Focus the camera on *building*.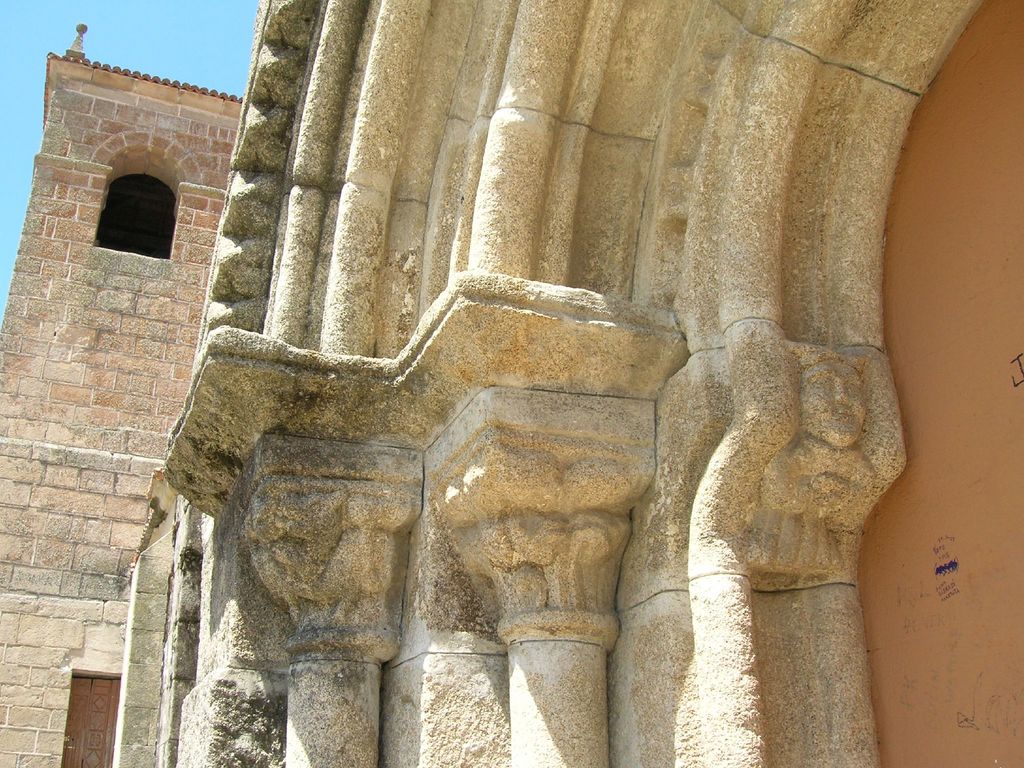
Focus region: l=122, t=0, r=1023, b=767.
